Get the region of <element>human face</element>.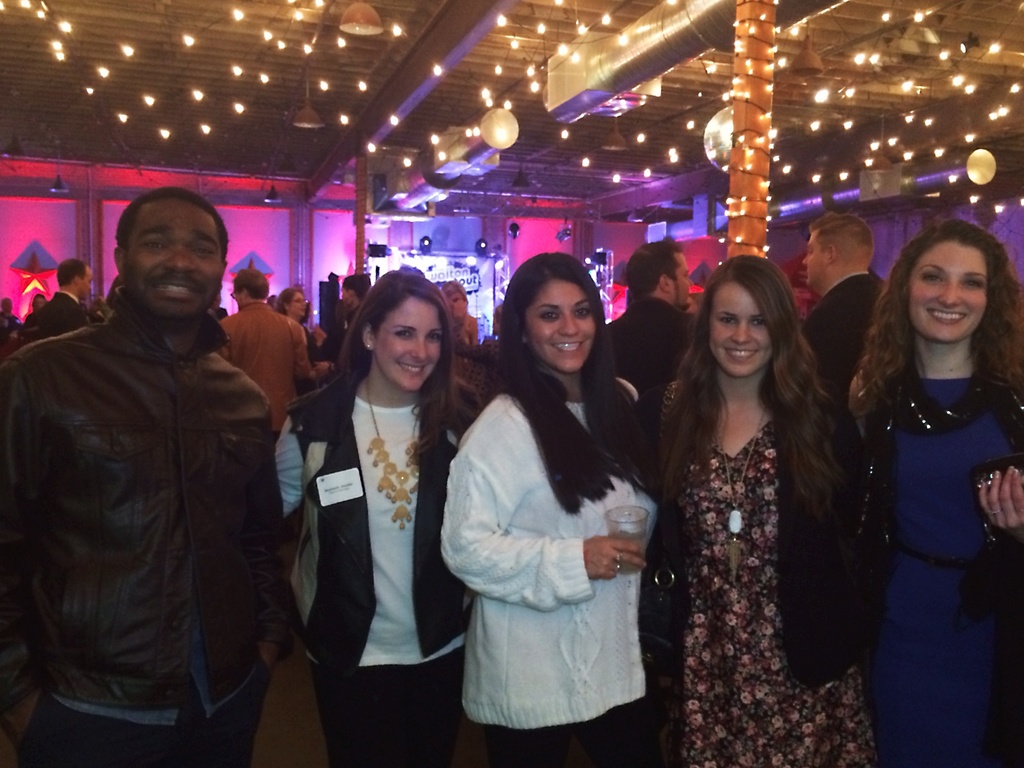
locate(369, 291, 448, 395).
